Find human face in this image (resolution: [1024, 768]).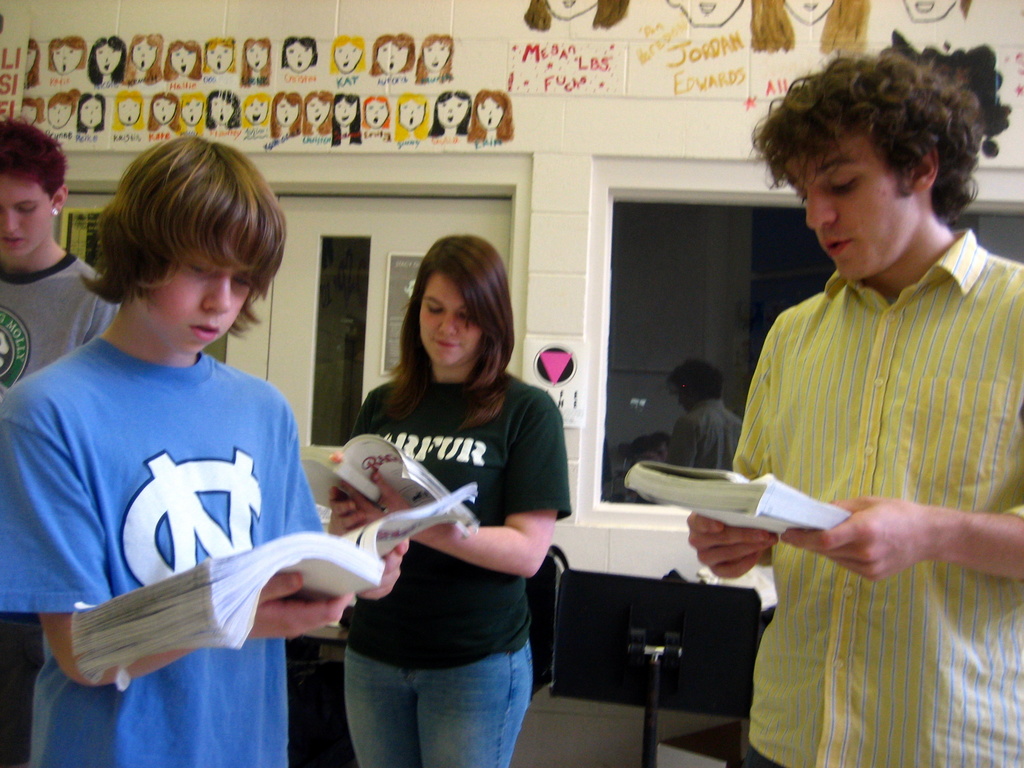
box(21, 105, 37, 125).
